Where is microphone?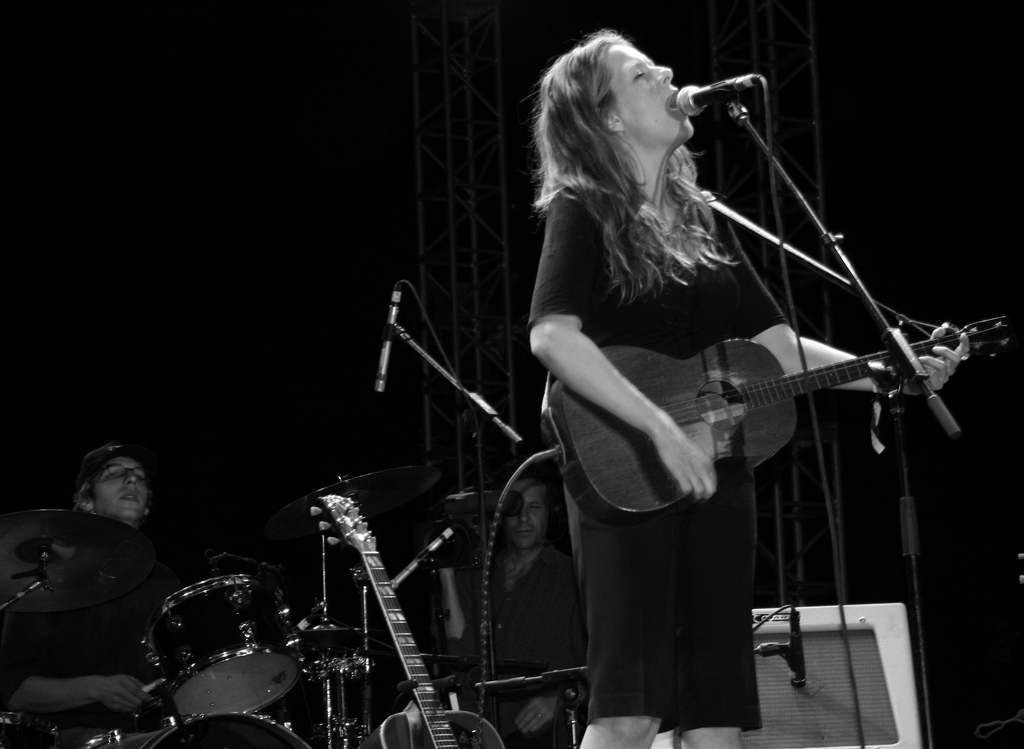
(387, 525, 454, 592).
